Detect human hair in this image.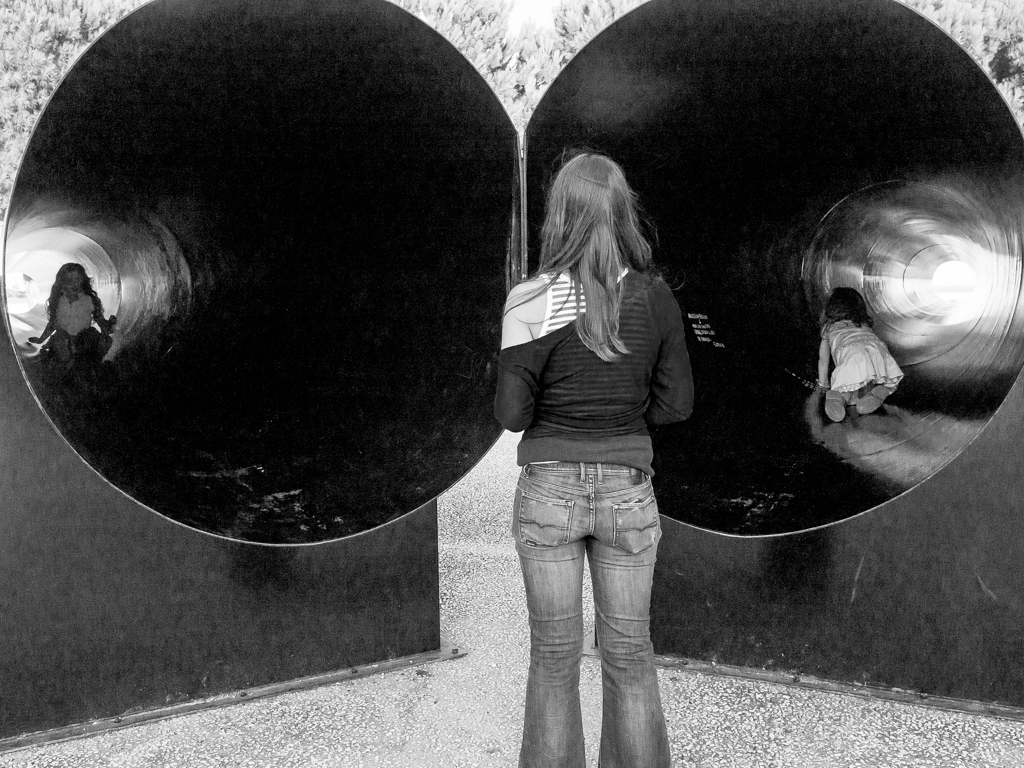
Detection: [528, 127, 667, 360].
